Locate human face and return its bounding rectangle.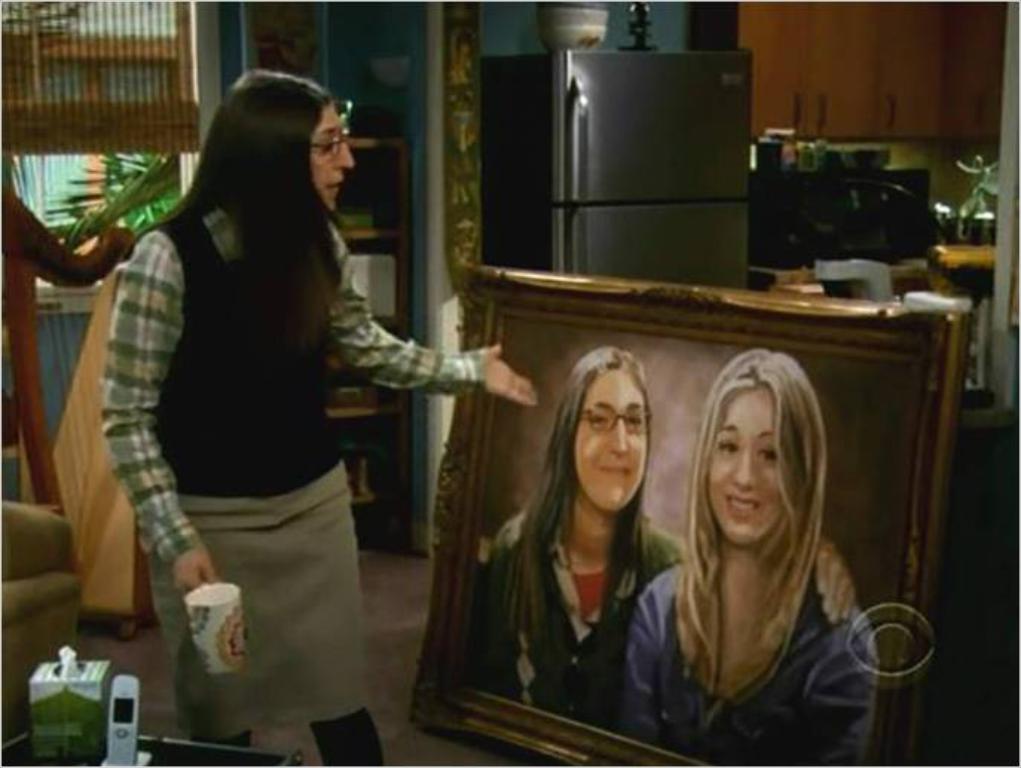
region(306, 107, 351, 208).
